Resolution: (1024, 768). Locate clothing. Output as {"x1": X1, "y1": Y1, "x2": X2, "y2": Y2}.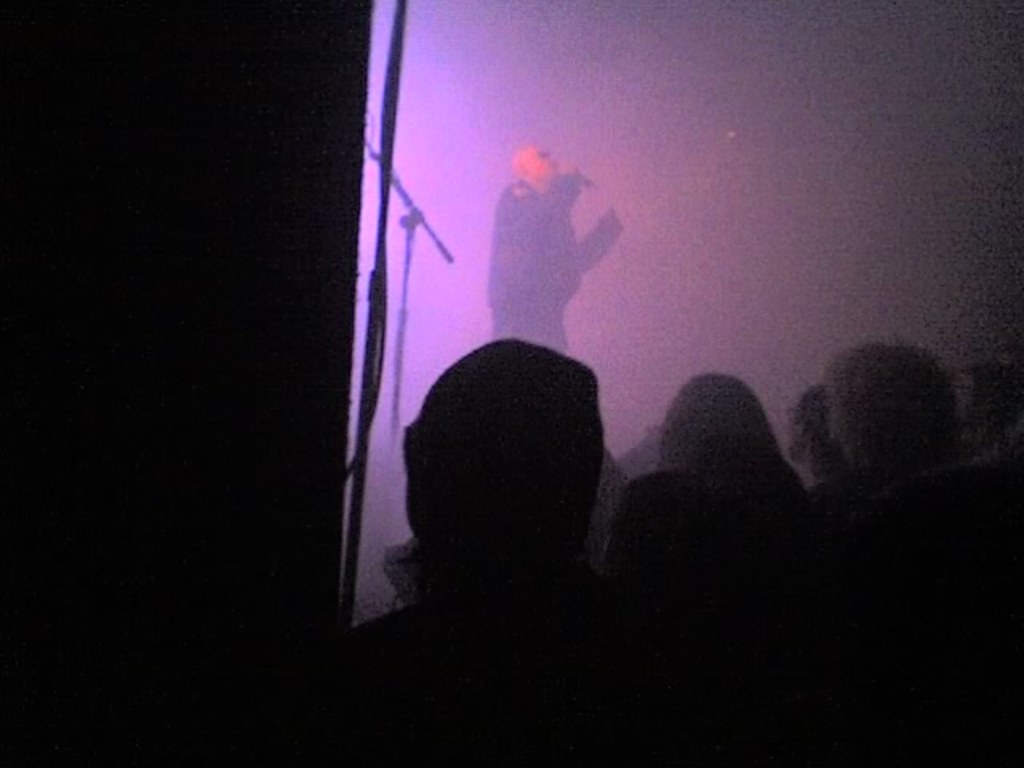
{"x1": 611, "y1": 472, "x2": 803, "y2": 582}.
